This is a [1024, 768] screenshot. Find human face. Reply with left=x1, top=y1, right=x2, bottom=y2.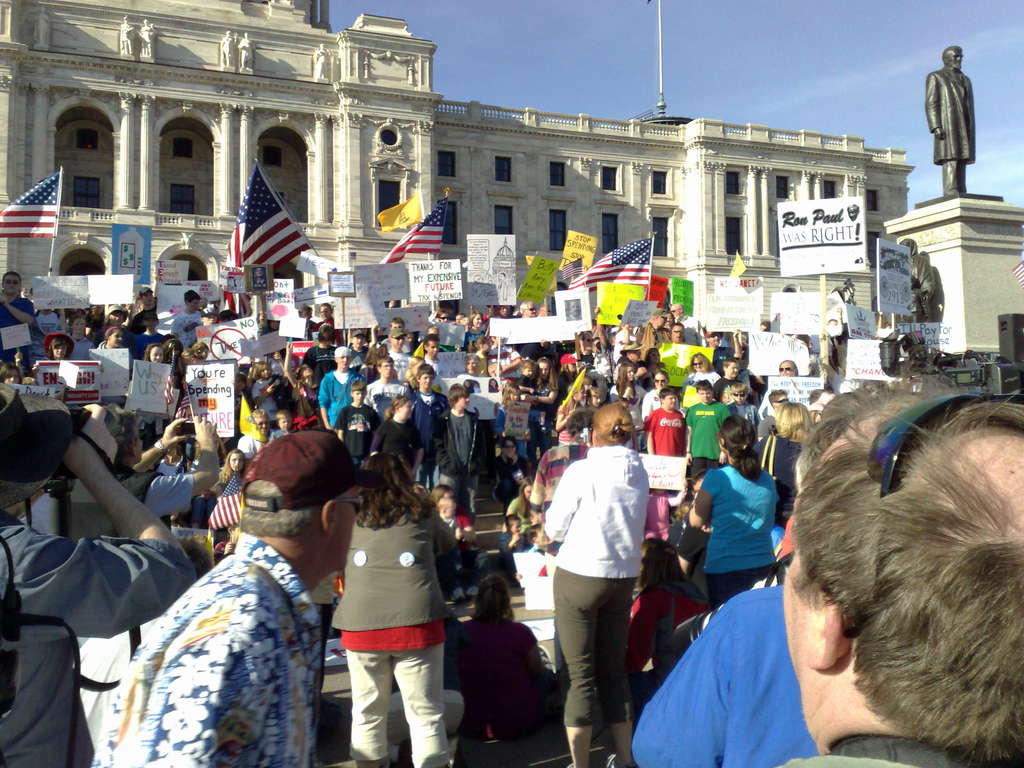
left=7, top=368, right=20, bottom=384.
